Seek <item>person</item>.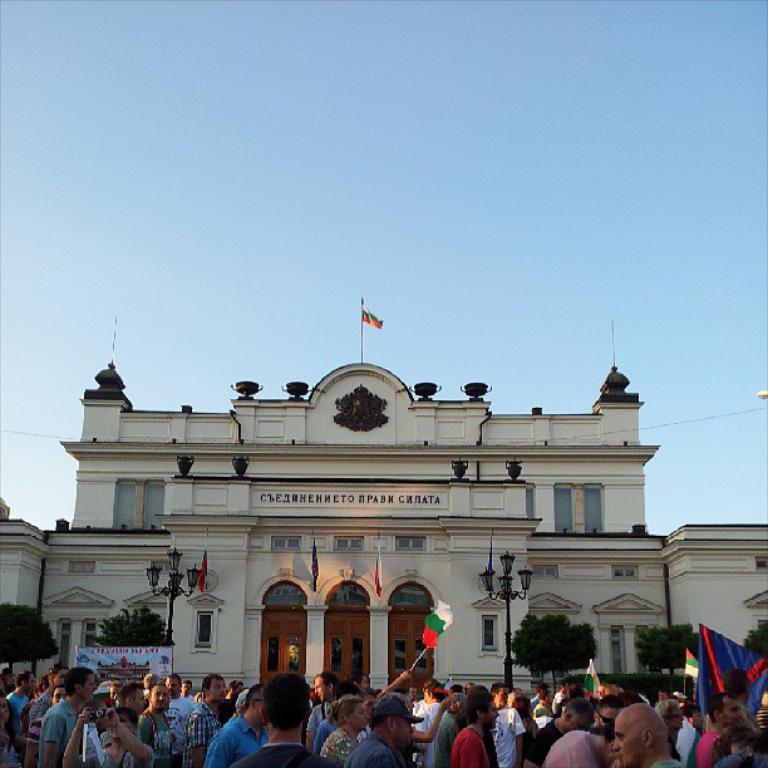
434,689,471,767.
